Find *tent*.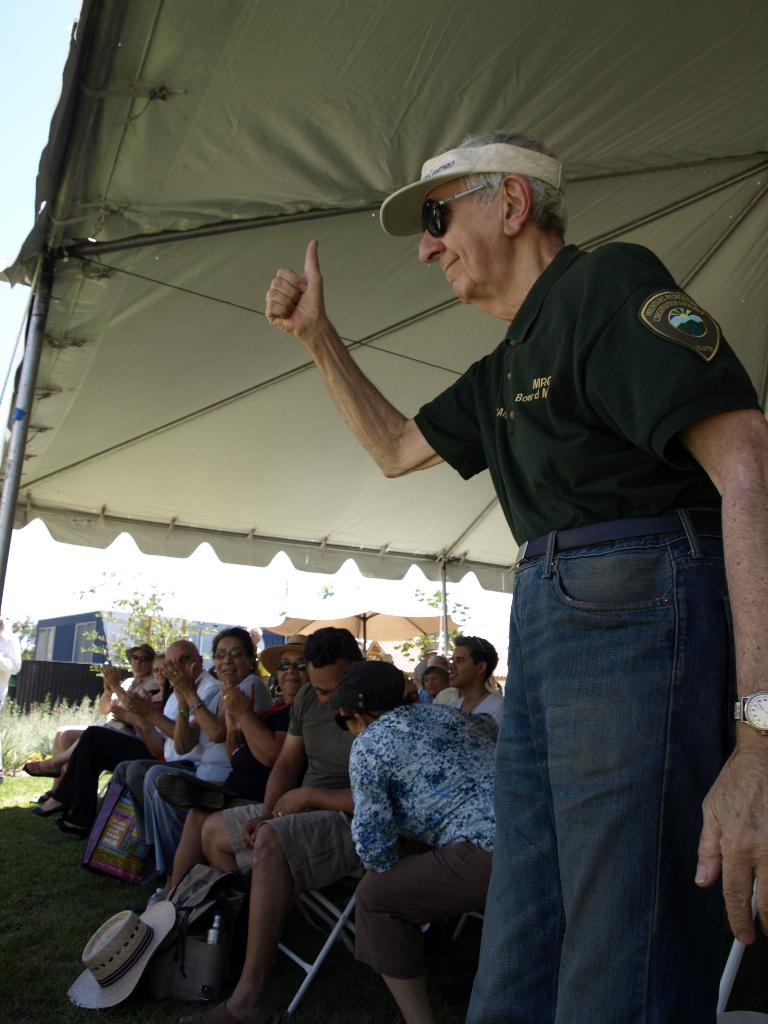
box=[0, 0, 724, 977].
